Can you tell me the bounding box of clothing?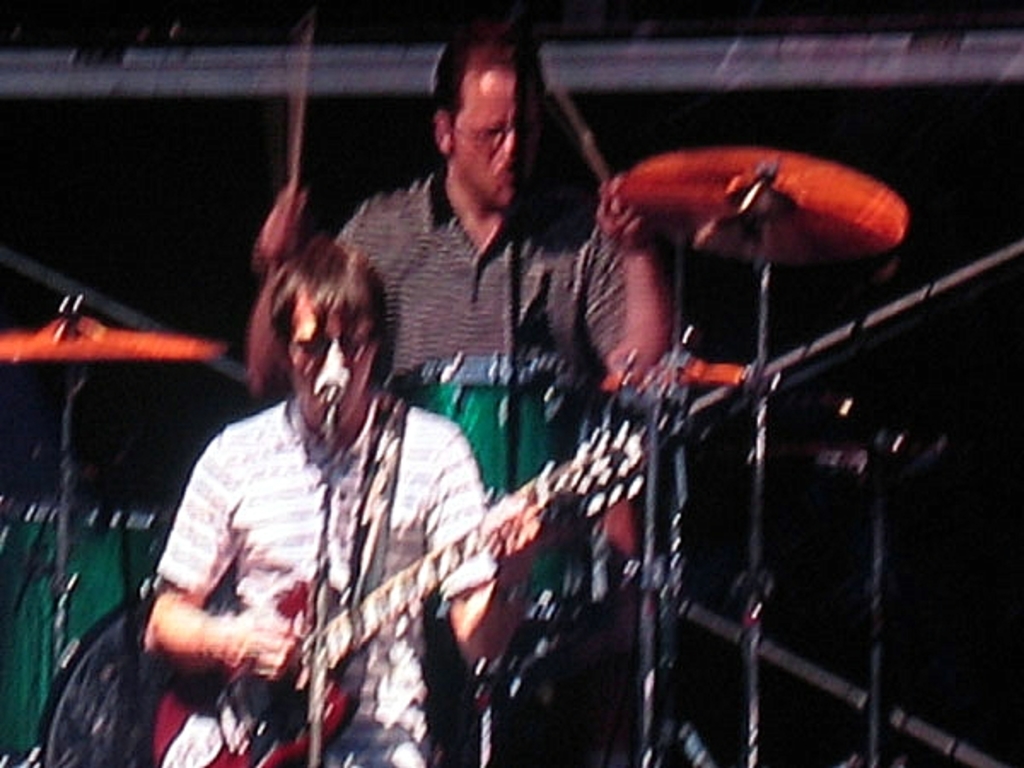
118 292 519 763.
